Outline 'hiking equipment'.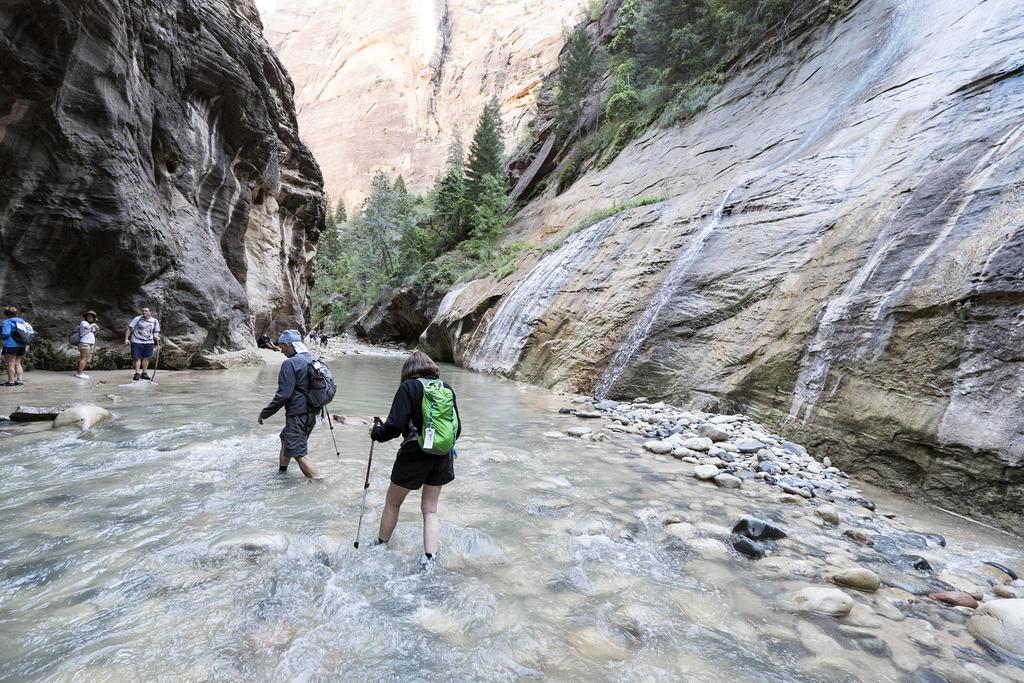
Outline: crop(8, 318, 42, 348).
